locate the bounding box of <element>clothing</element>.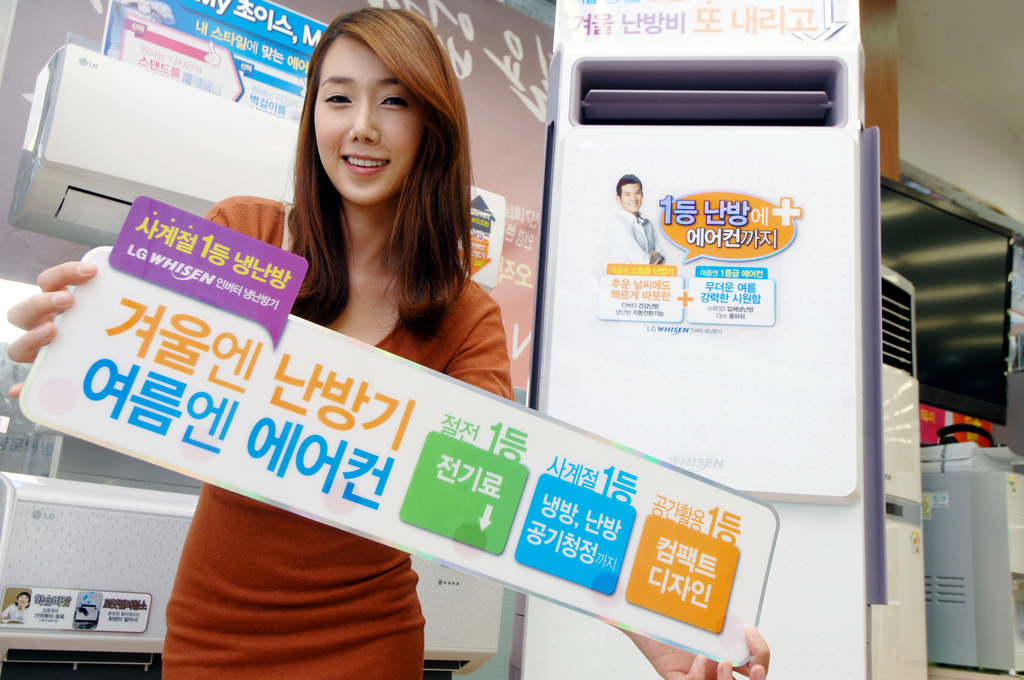
Bounding box: box=[232, 252, 288, 282].
